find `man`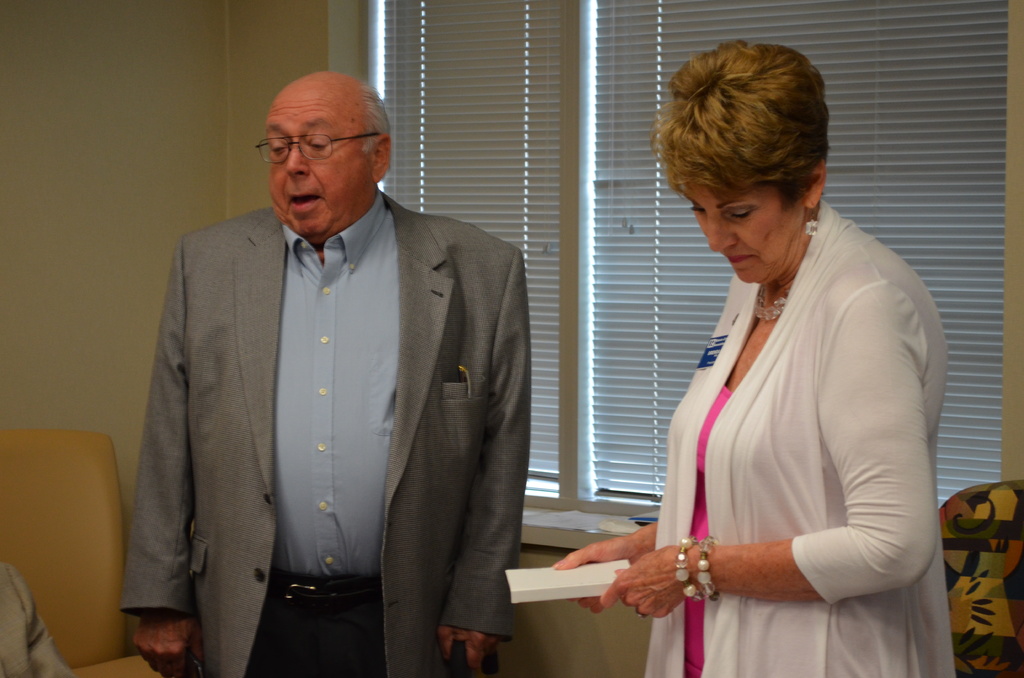
box=[128, 70, 545, 661]
